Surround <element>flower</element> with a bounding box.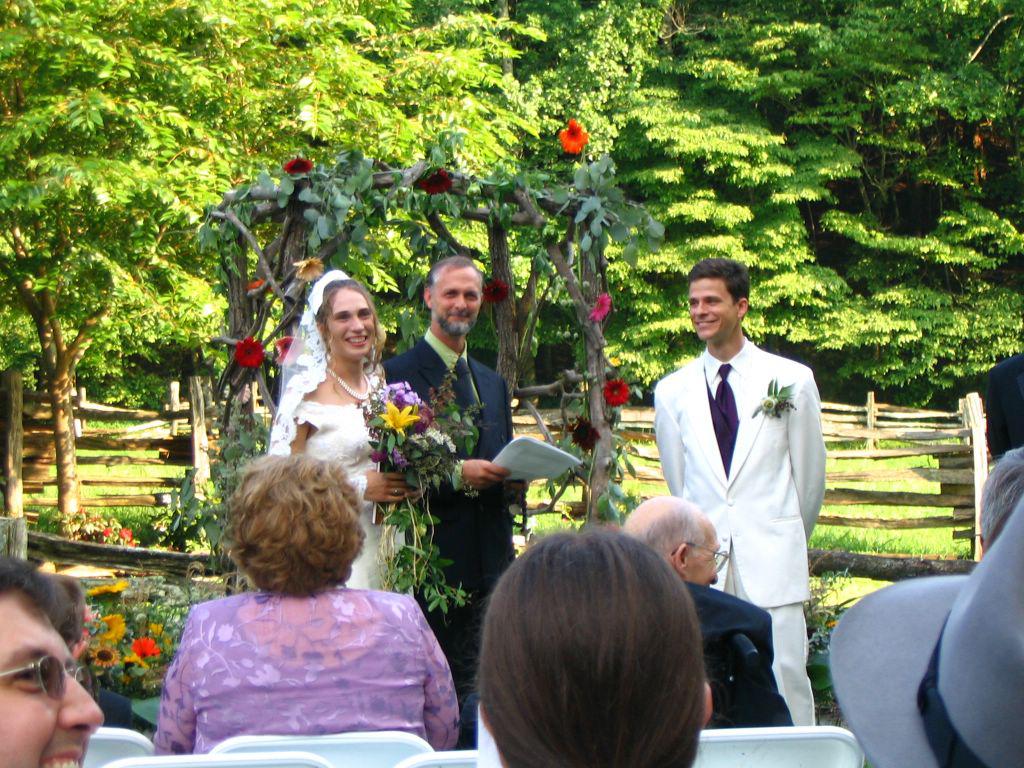
bbox(423, 160, 451, 191).
